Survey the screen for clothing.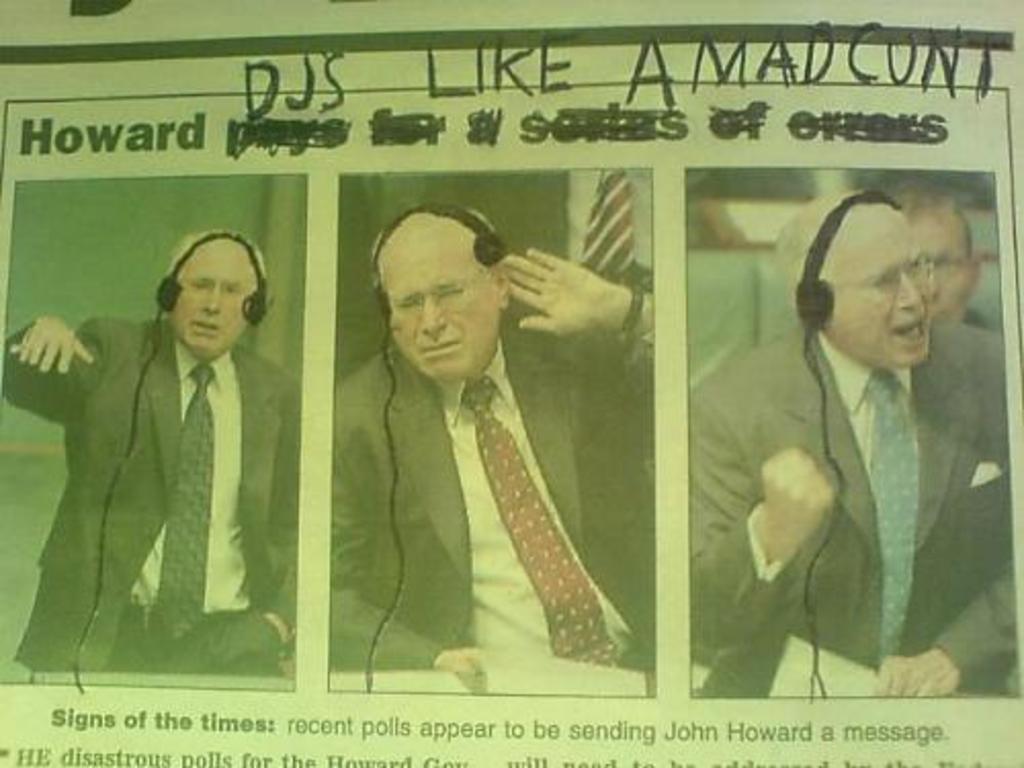
Survey found: select_region(692, 317, 1010, 694).
